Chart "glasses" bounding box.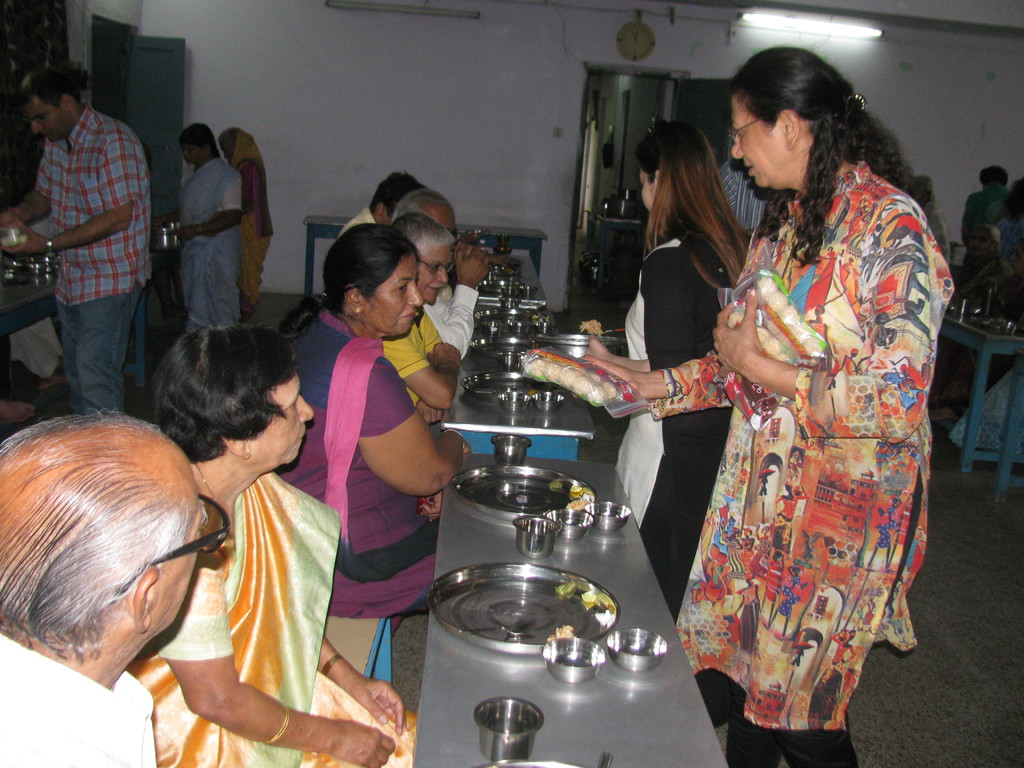
Charted: [110, 494, 230, 605].
